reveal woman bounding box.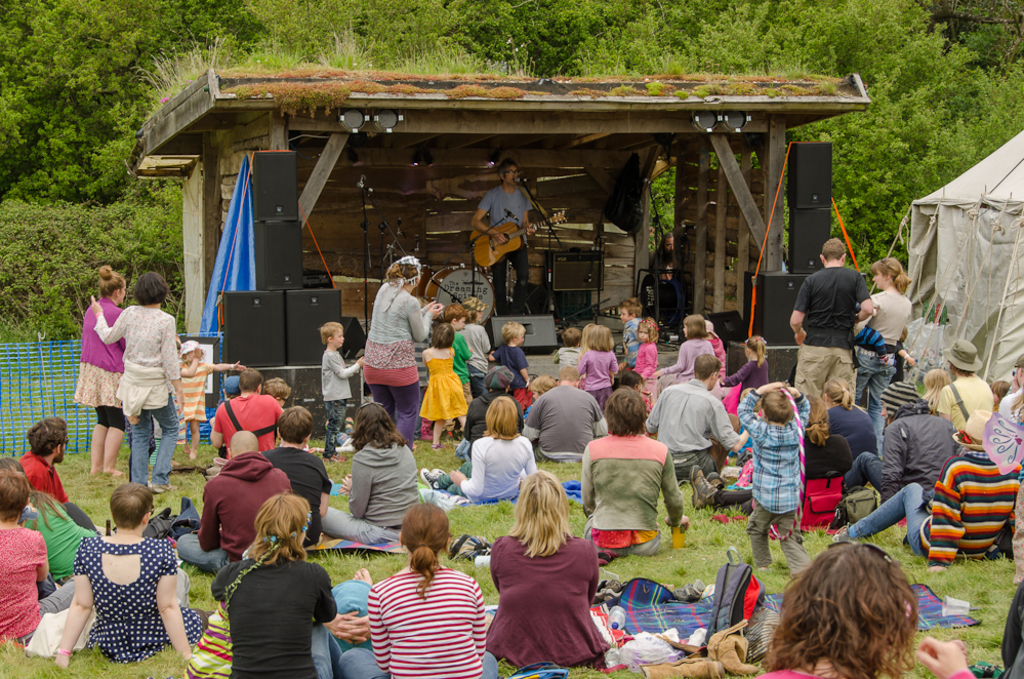
Revealed: pyautogui.locateOnScreen(0, 456, 97, 585).
